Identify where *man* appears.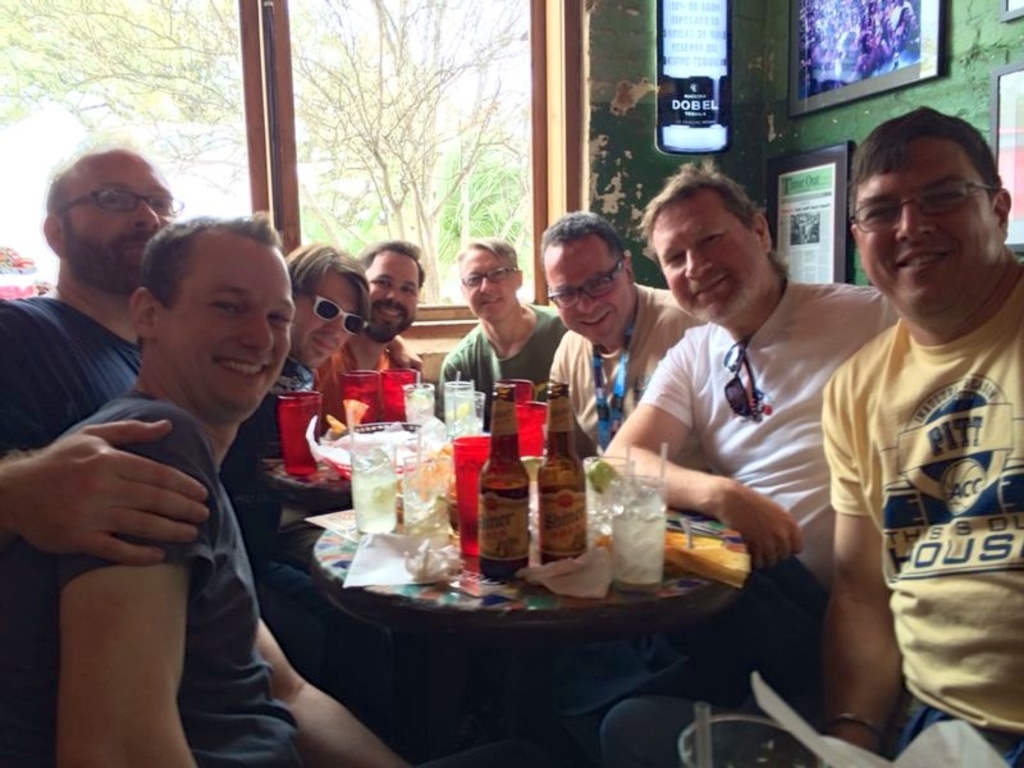
Appears at left=780, top=132, right=1021, bottom=767.
